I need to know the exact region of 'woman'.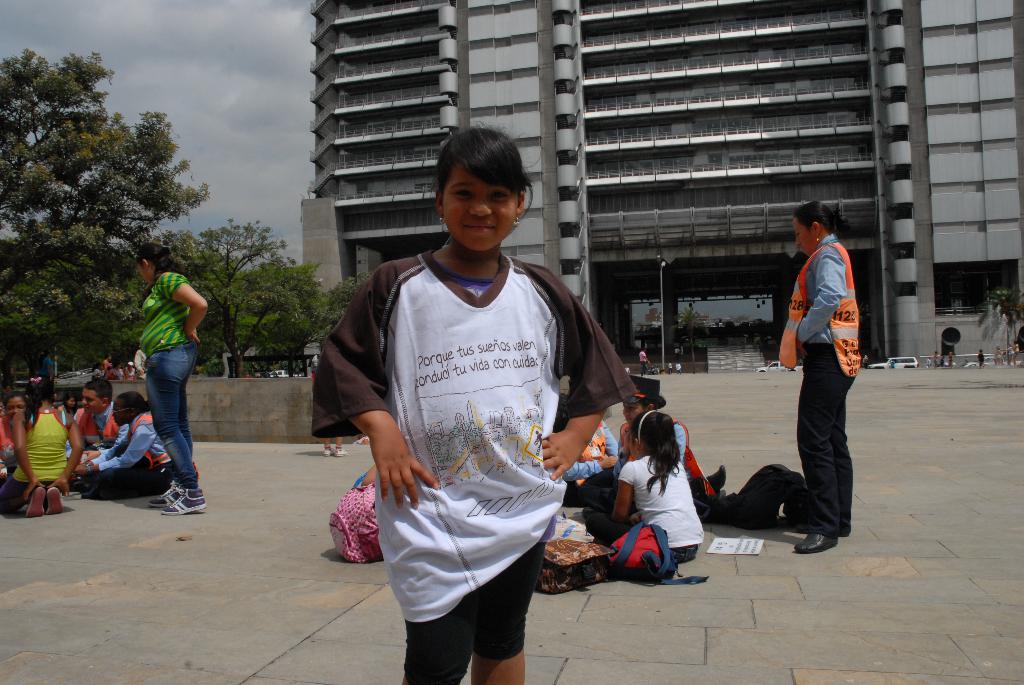
Region: {"left": 581, "top": 374, "right": 708, "bottom": 531}.
